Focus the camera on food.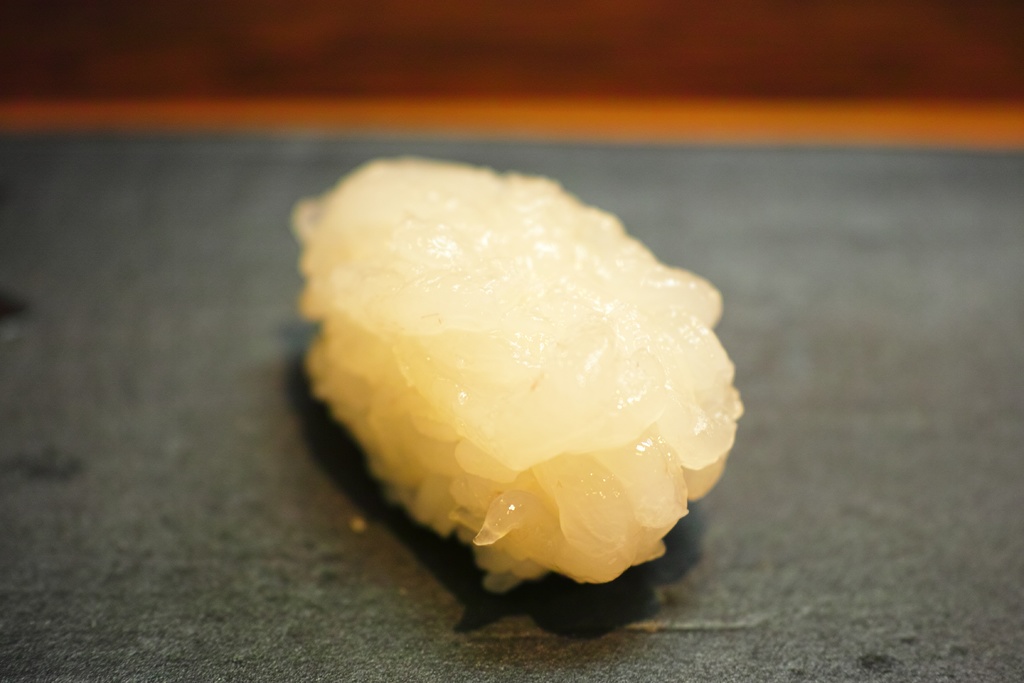
Focus region: x1=289 y1=128 x2=737 y2=618.
